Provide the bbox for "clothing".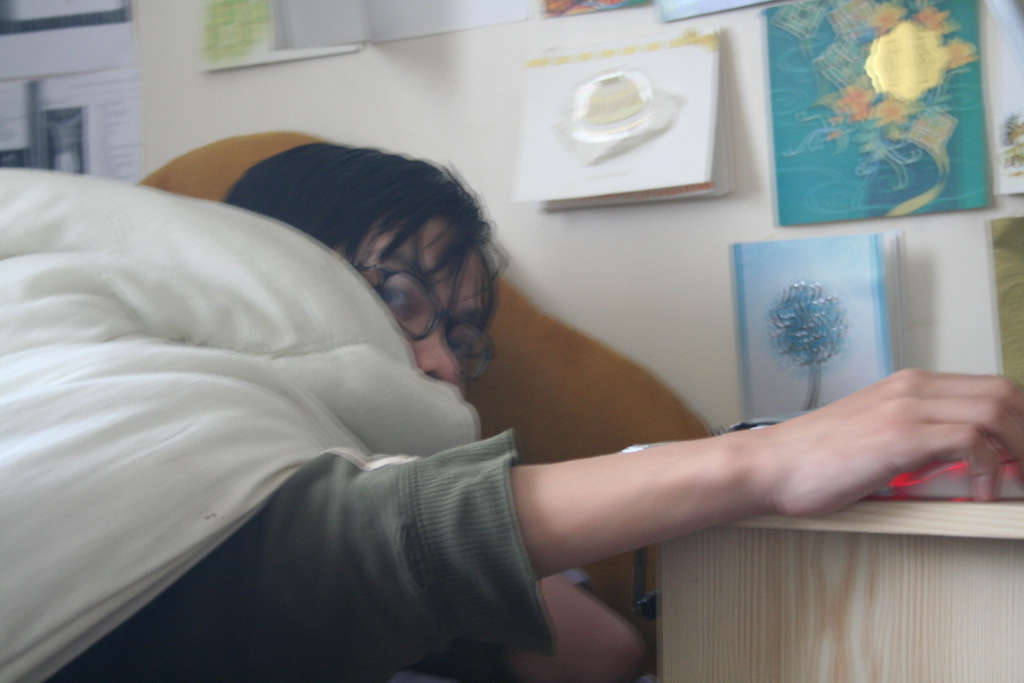
(x1=0, y1=171, x2=552, y2=679).
